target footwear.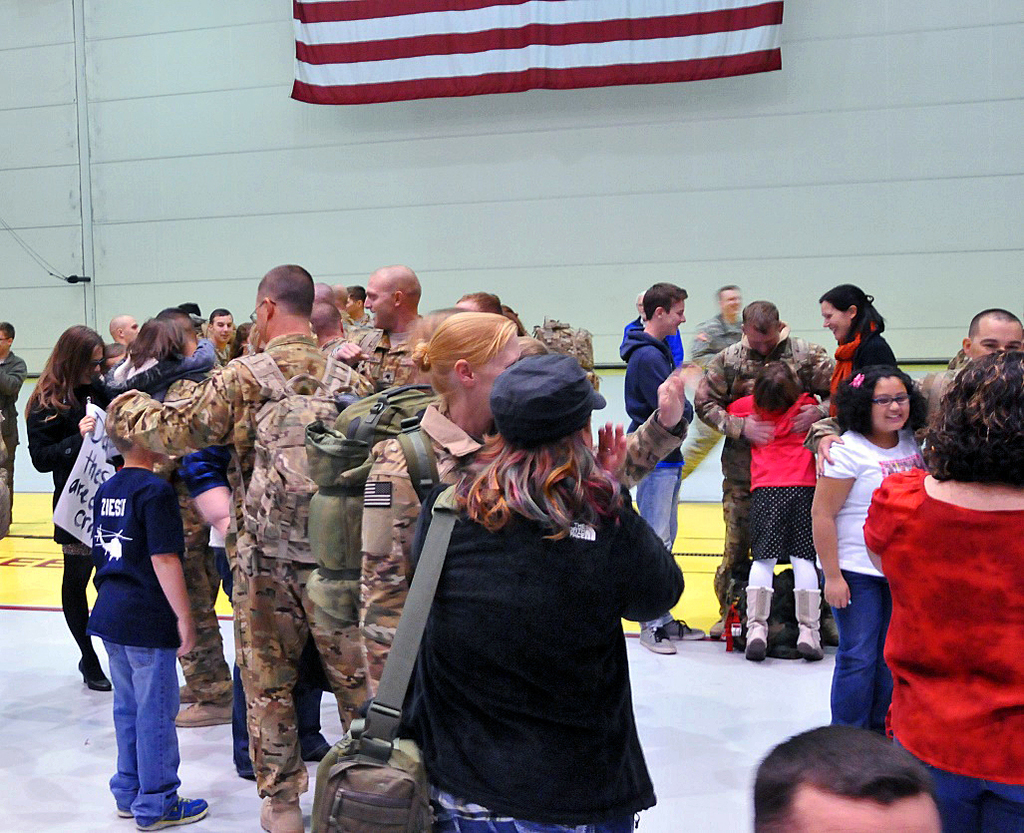
Target region: {"x1": 794, "y1": 589, "x2": 822, "y2": 665}.
